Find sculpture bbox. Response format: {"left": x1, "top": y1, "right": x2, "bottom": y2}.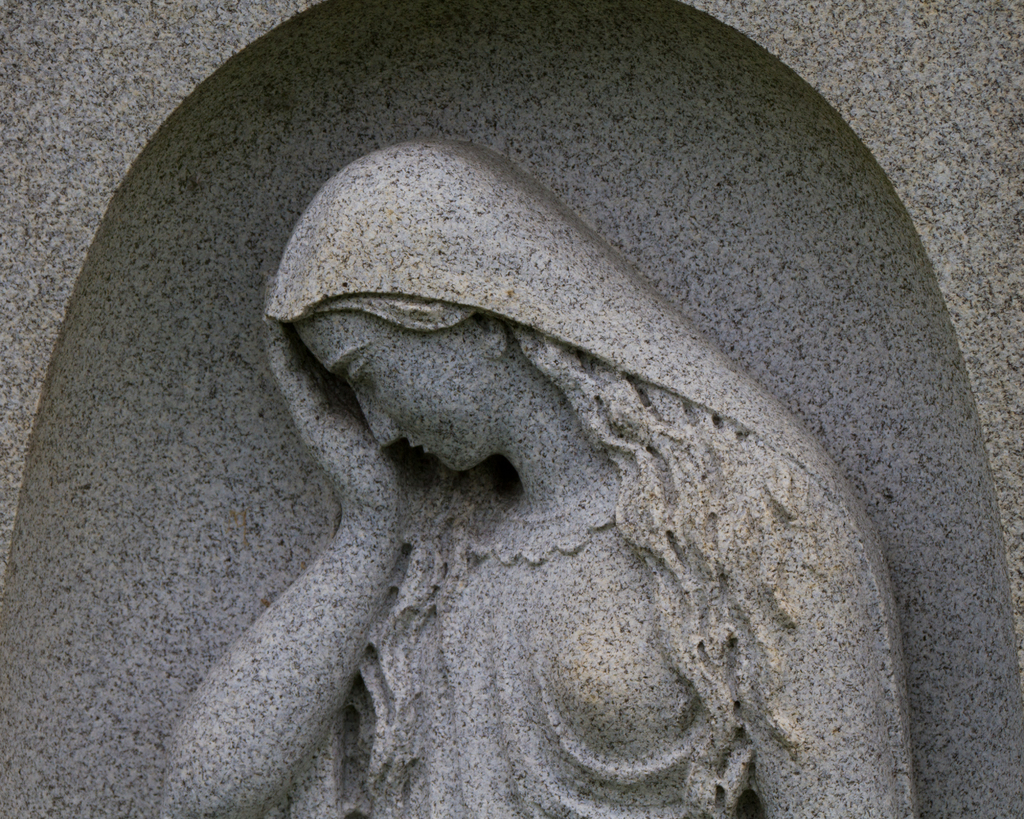
{"left": 197, "top": 98, "right": 916, "bottom": 791}.
